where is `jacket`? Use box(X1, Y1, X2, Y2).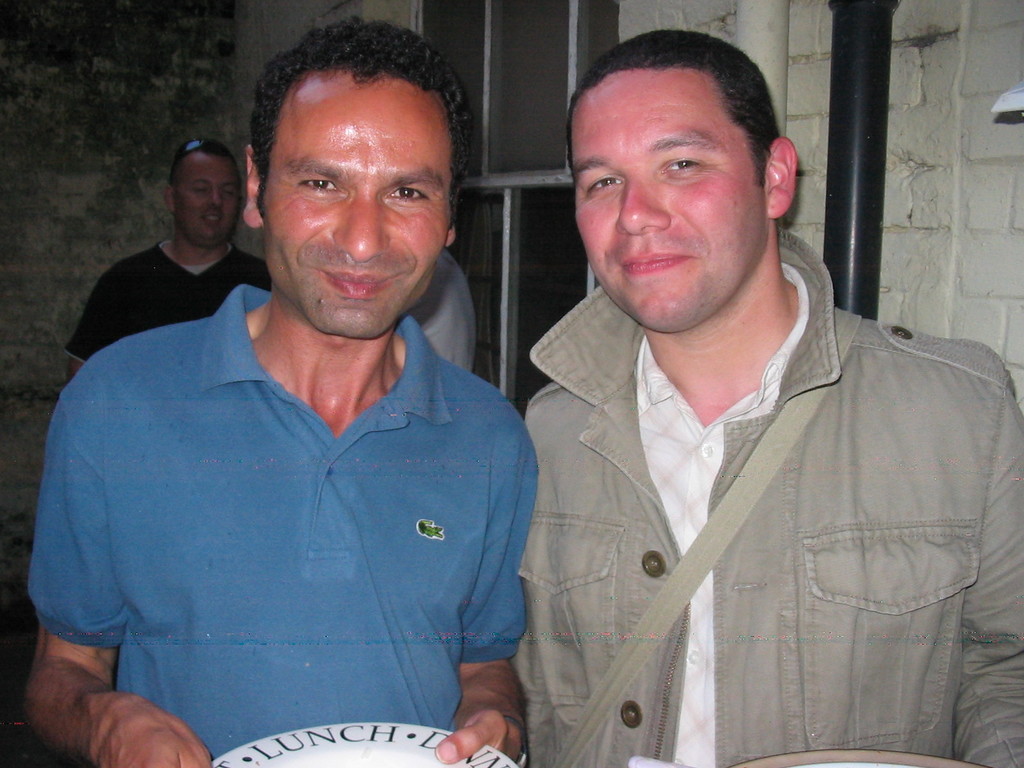
box(479, 202, 1009, 767).
